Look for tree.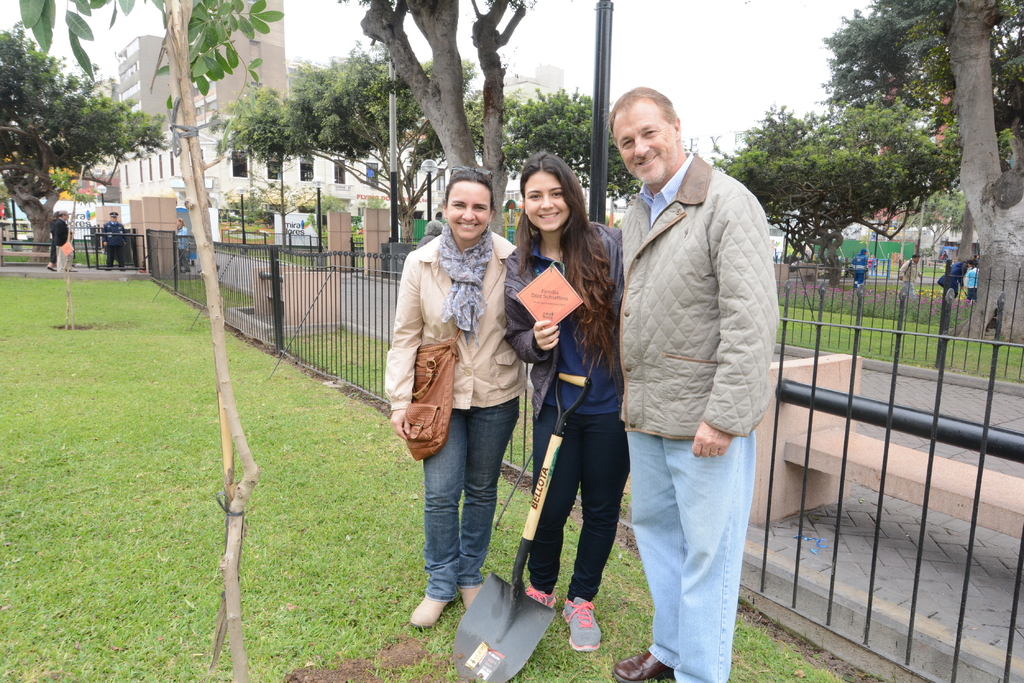
Found: 212,36,530,252.
